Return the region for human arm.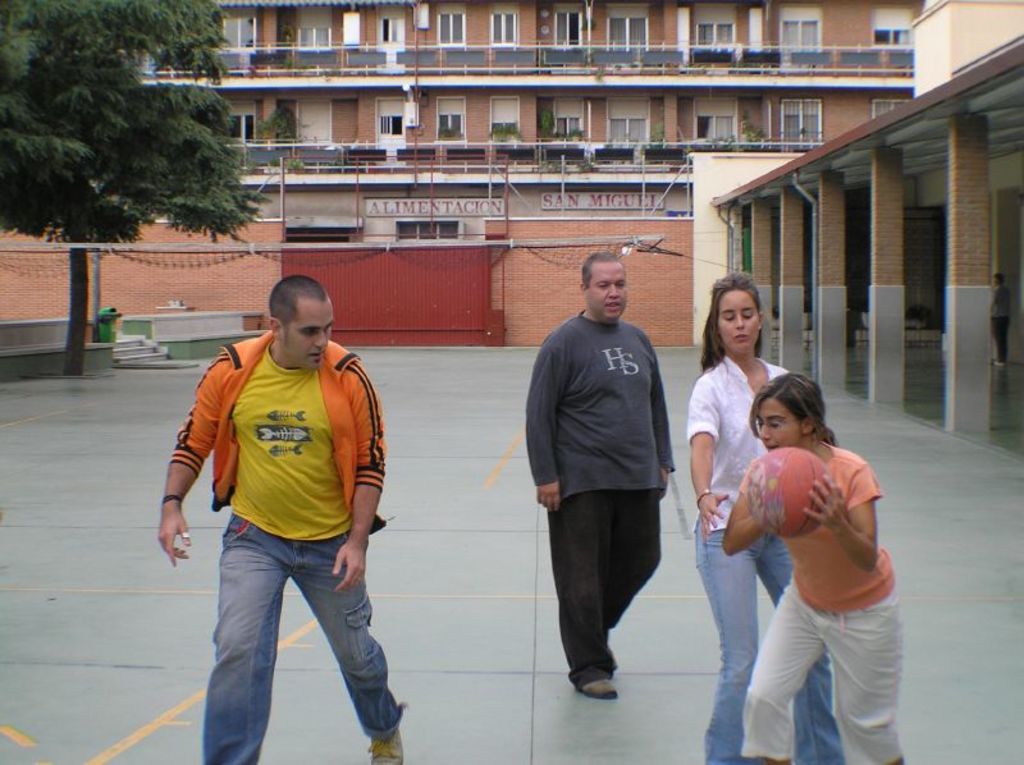
[652, 354, 673, 482].
